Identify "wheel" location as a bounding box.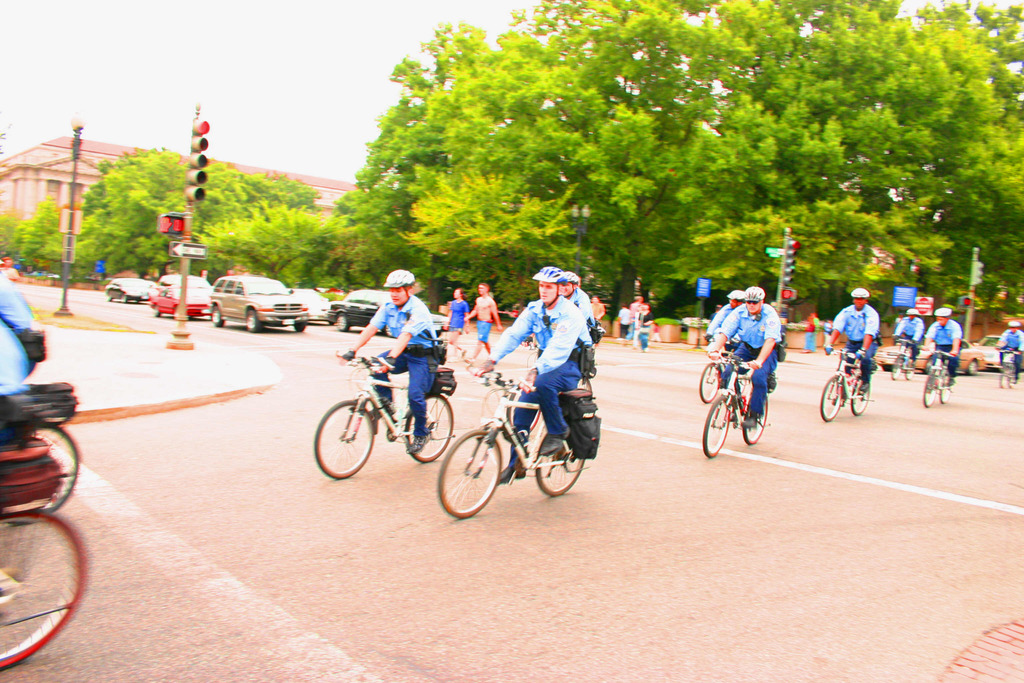
locate(536, 432, 581, 494).
